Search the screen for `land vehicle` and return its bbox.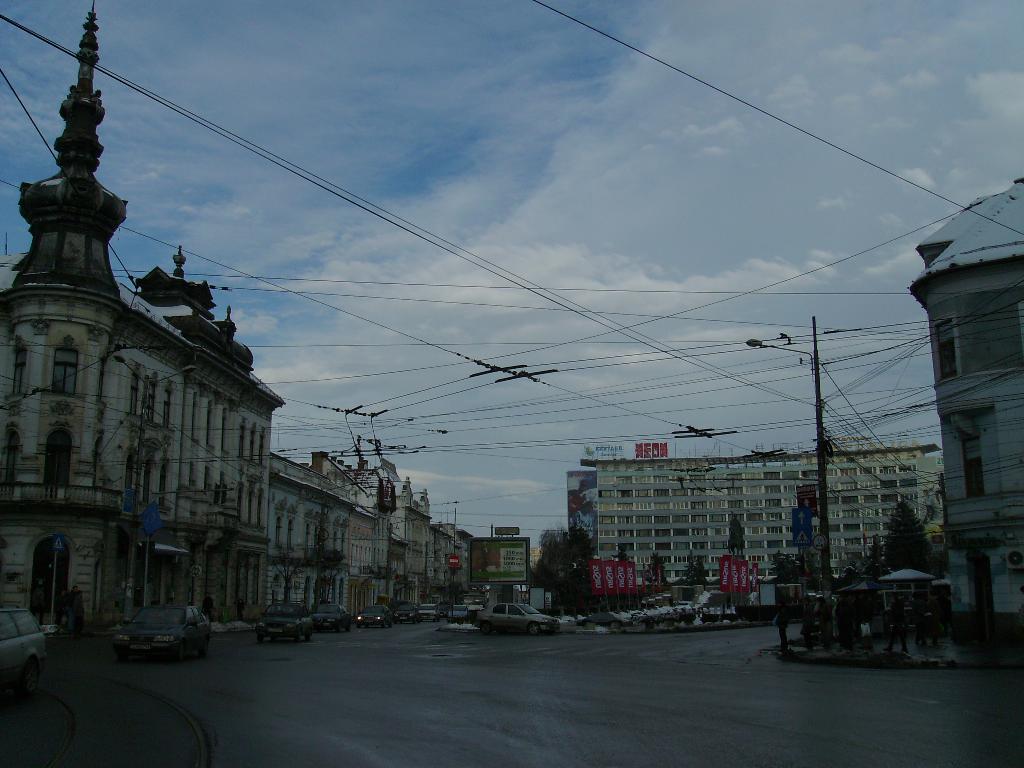
Found: x1=355, y1=603, x2=396, y2=630.
